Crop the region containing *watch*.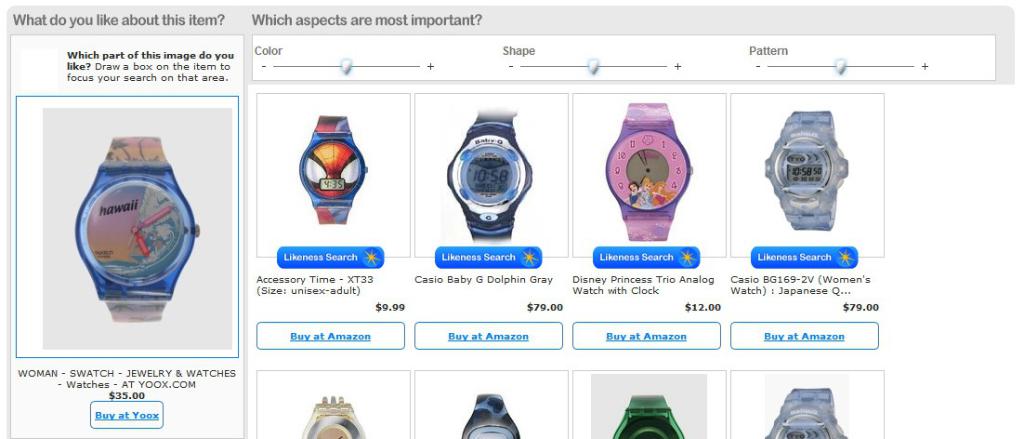
Crop region: box=[72, 134, 200, 322].
